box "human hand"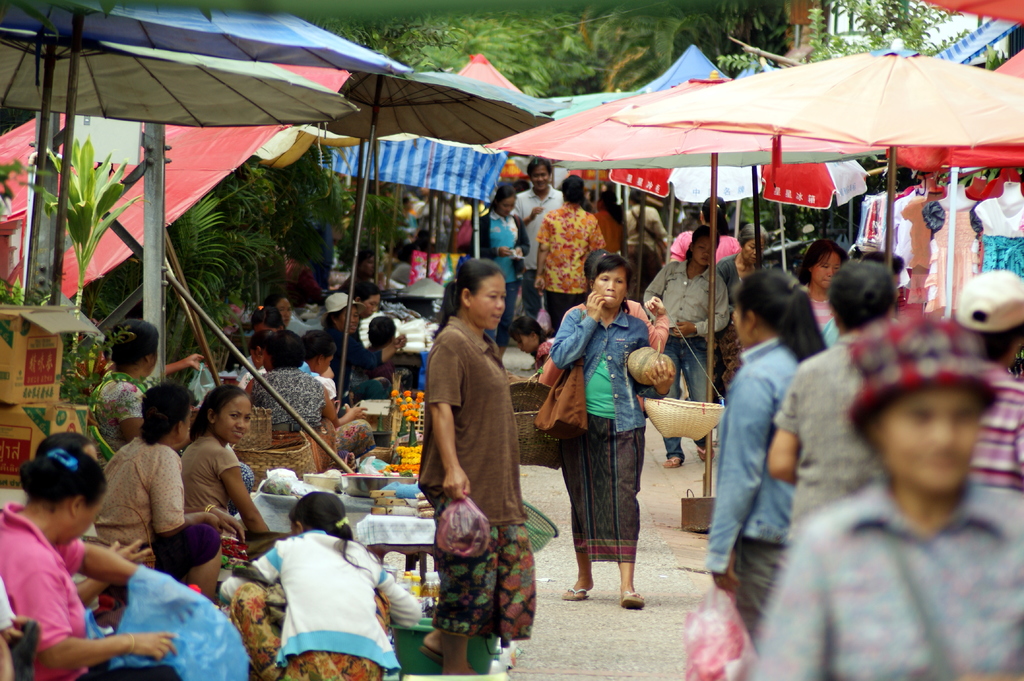
(left=498, top=247, right=514, bottom=259)
